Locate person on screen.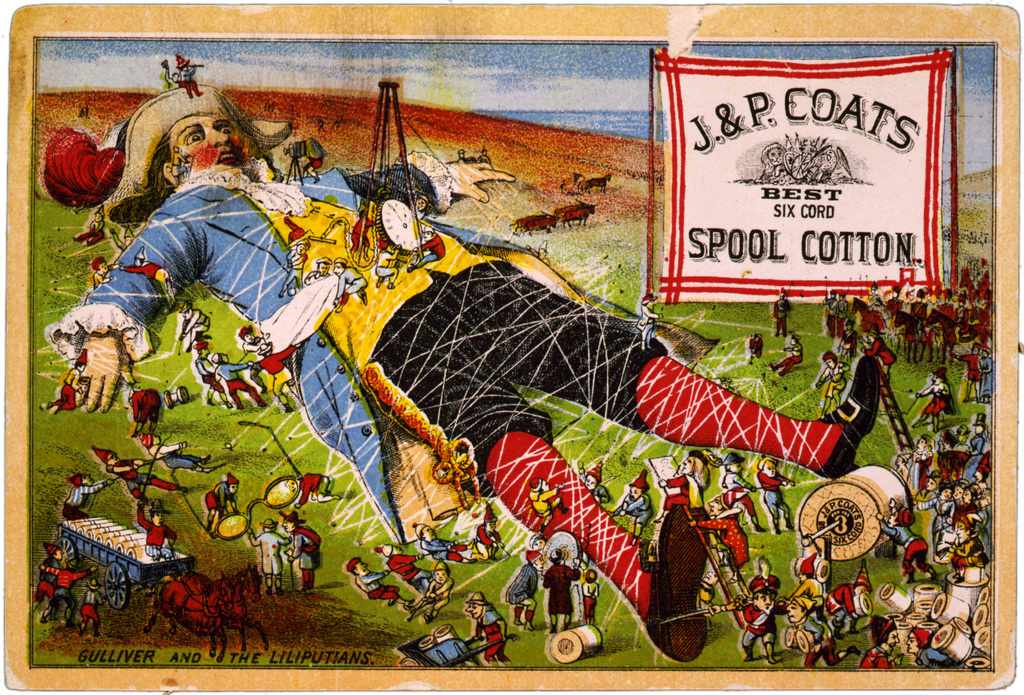
On screen at [297,133,328,185].
